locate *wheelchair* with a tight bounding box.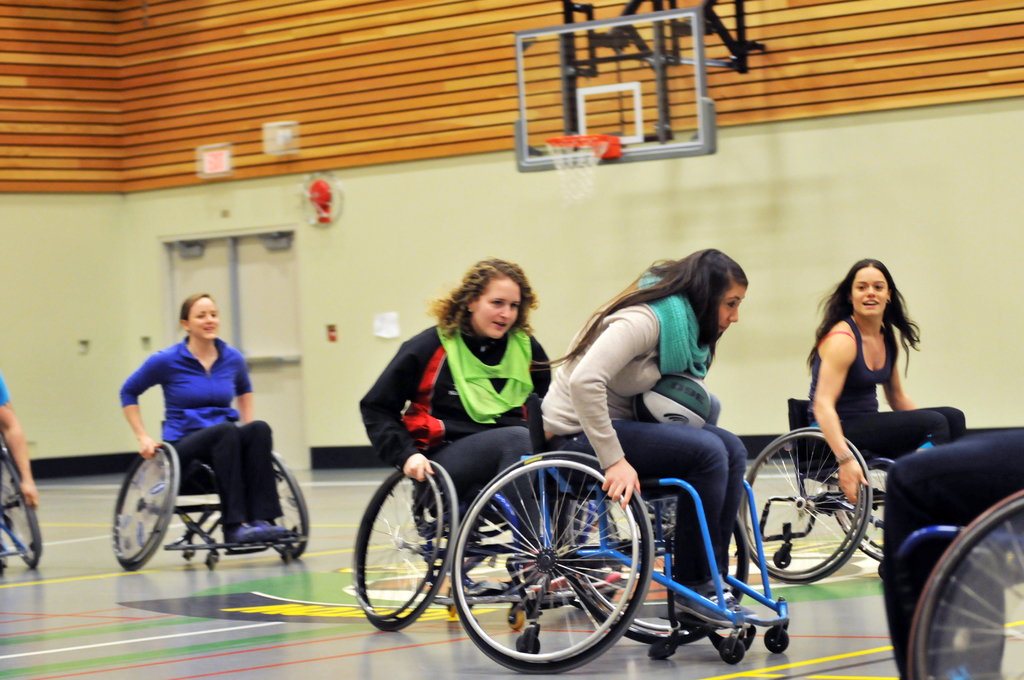
(360, 410, 617, 630).
